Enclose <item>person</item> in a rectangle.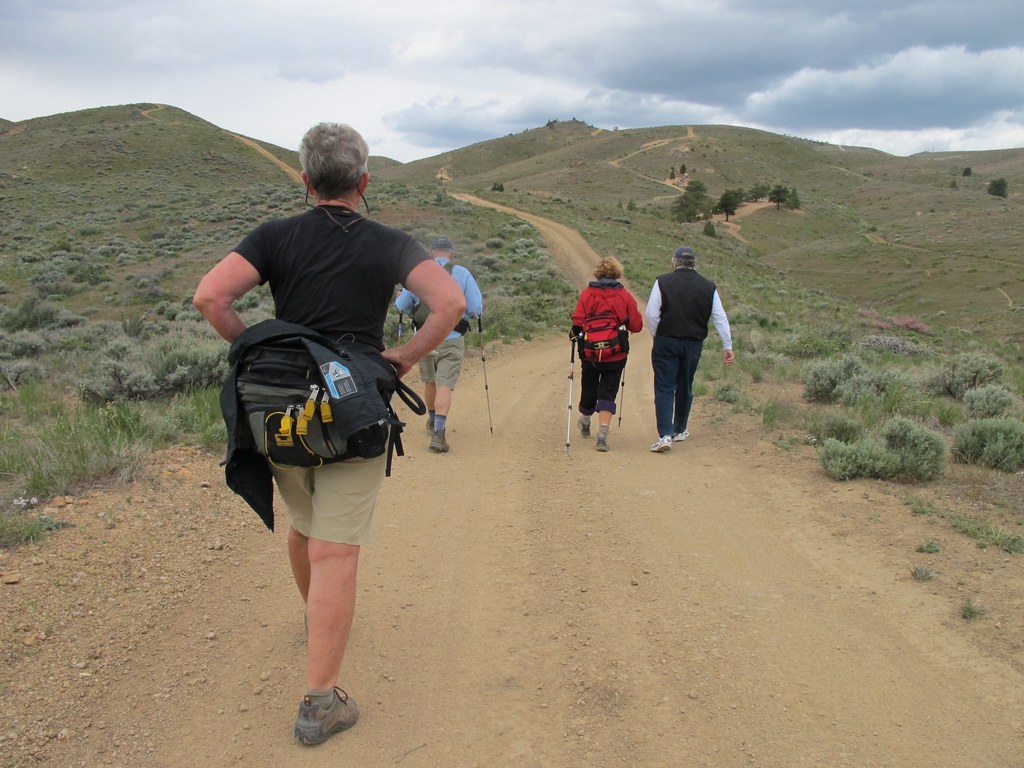
642 251 737 447.
